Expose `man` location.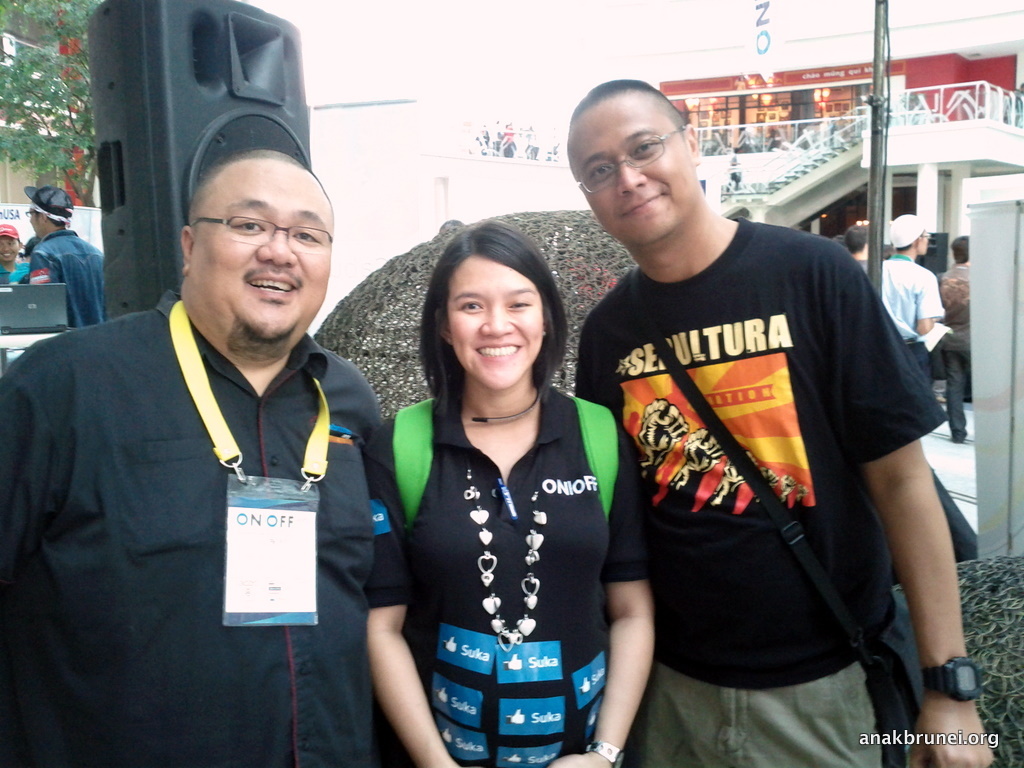
Exposed at bbox=[0, 225, 25, 295].
